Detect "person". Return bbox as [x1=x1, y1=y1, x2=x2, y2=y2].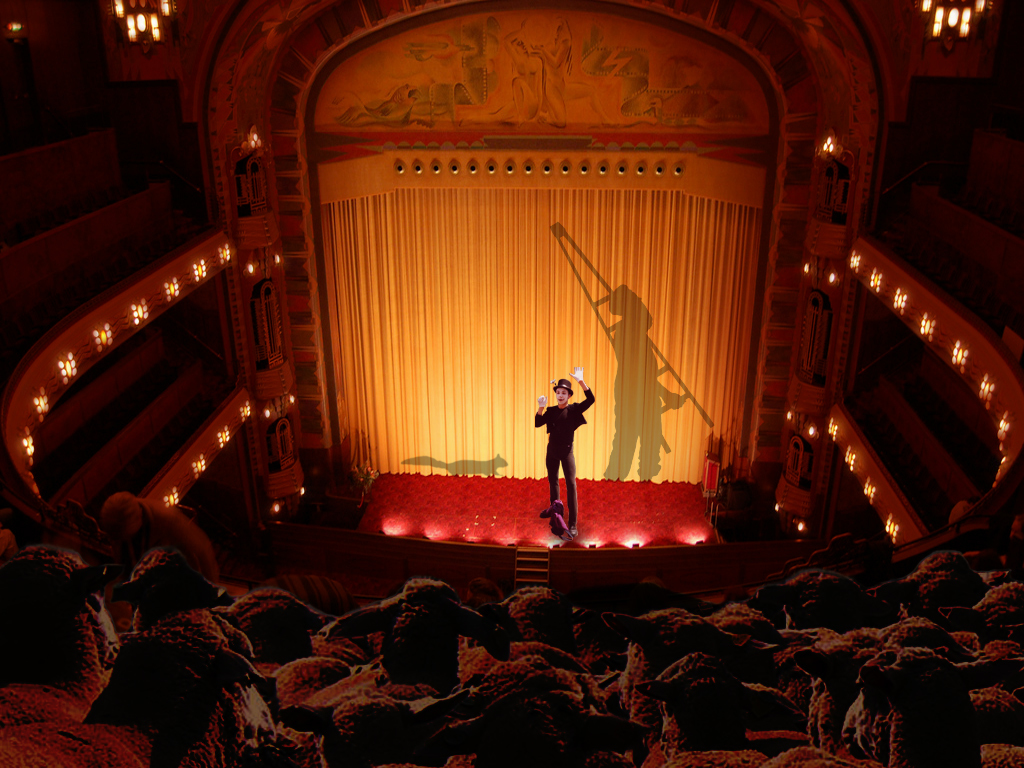
[x1=535, y1=360, x2=601, y2=528].
